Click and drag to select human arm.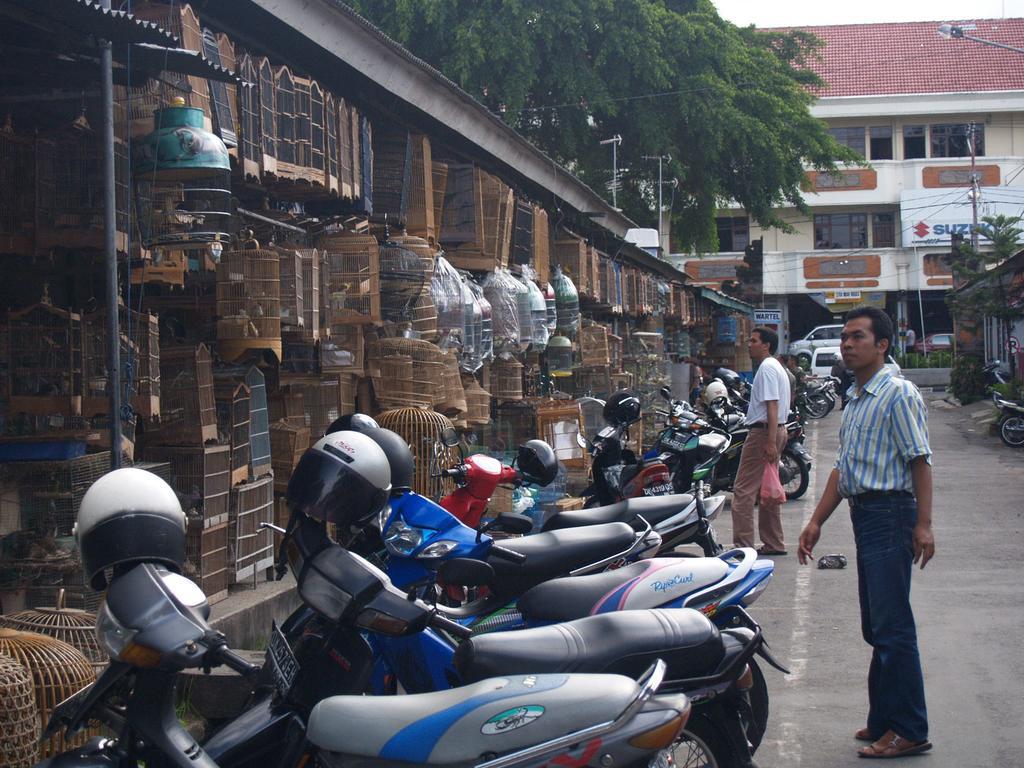
Selection: [x1=761, y1=362, x2=781, y2=467].
